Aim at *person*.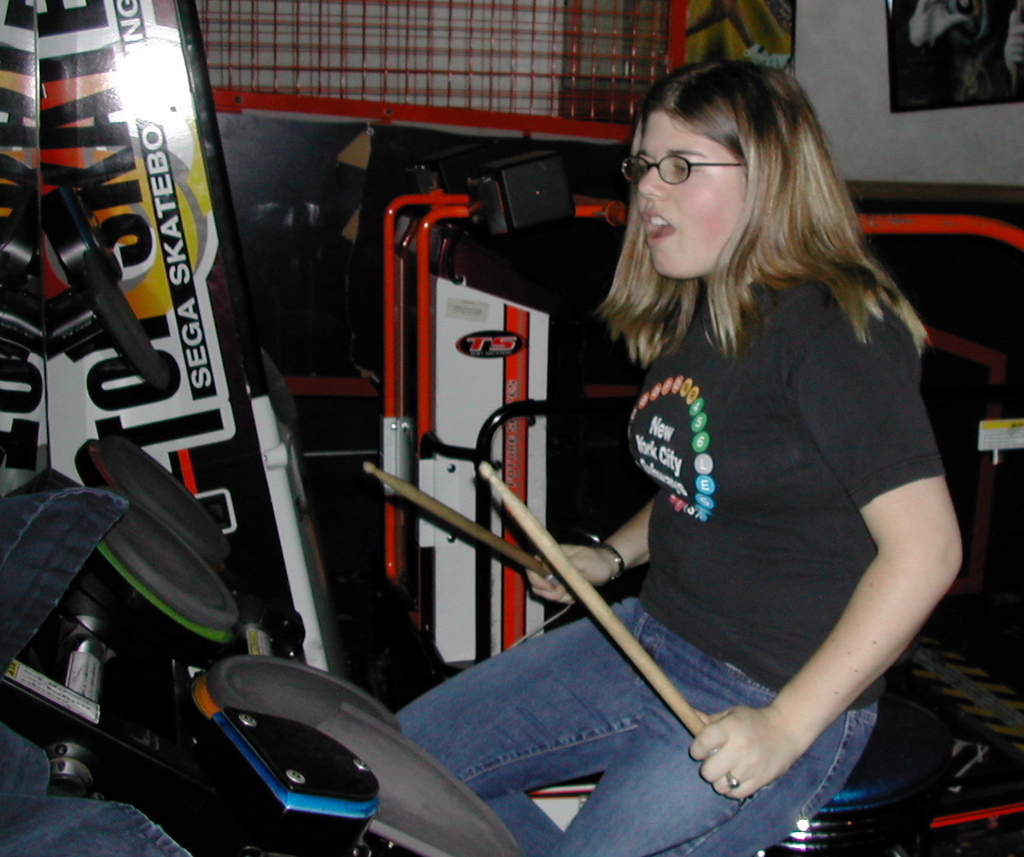
Aimed at <box>390,54,961,856</box>.
